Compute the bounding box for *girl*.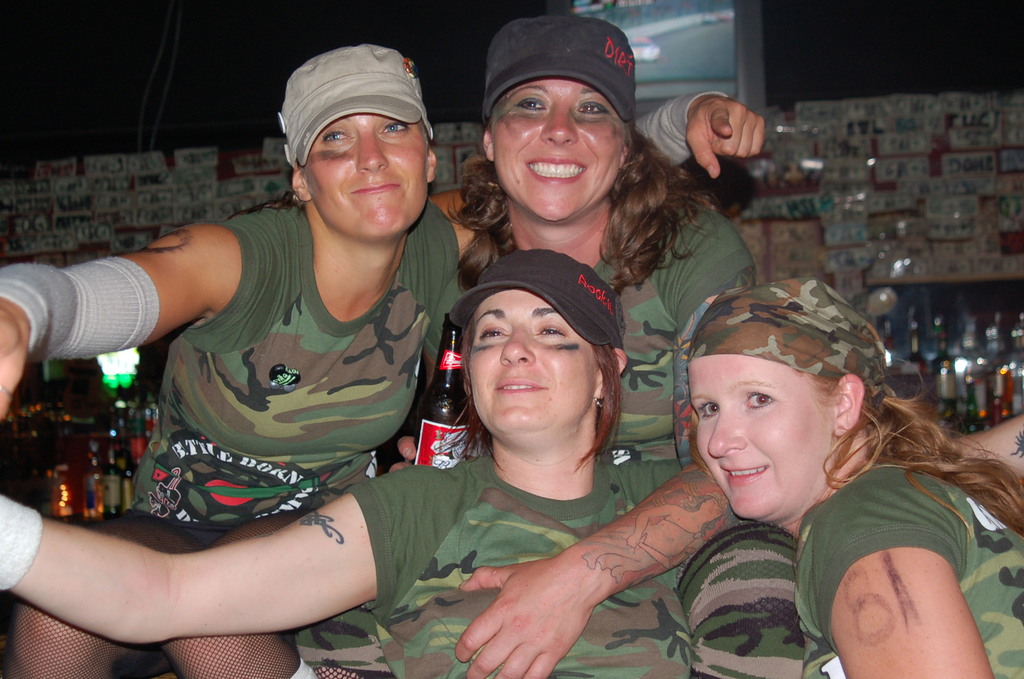
detection(0, 248, 1023, 678).
